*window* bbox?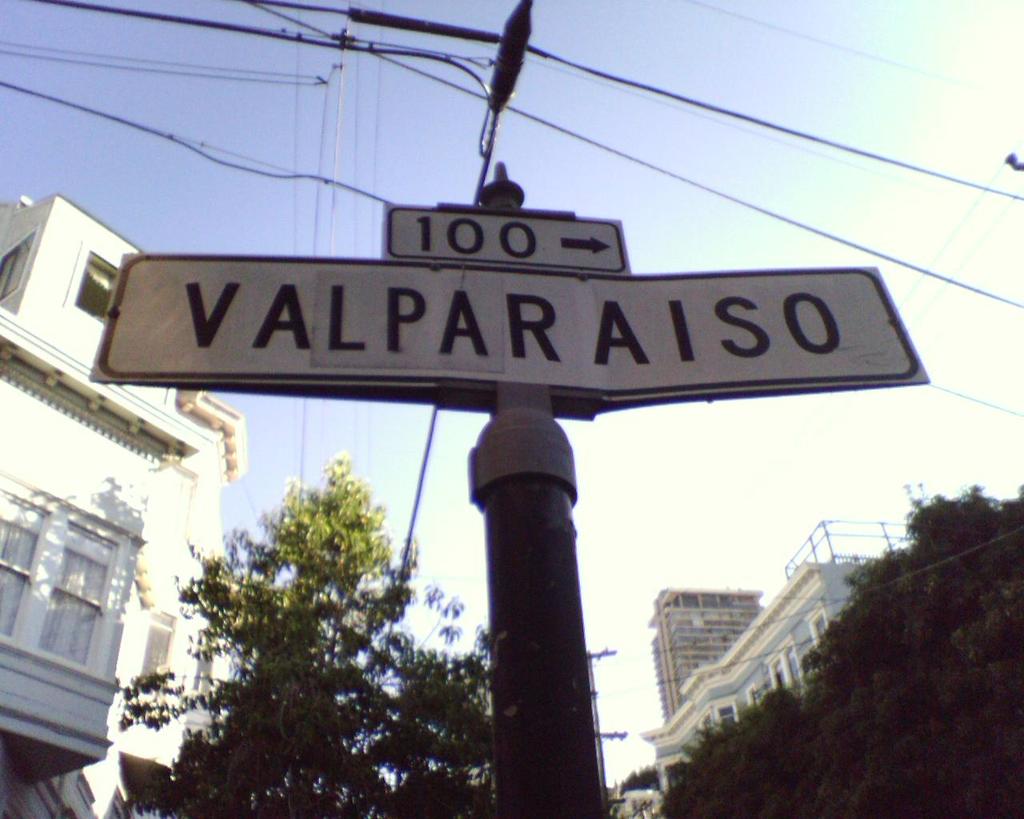
806:605:830:646
